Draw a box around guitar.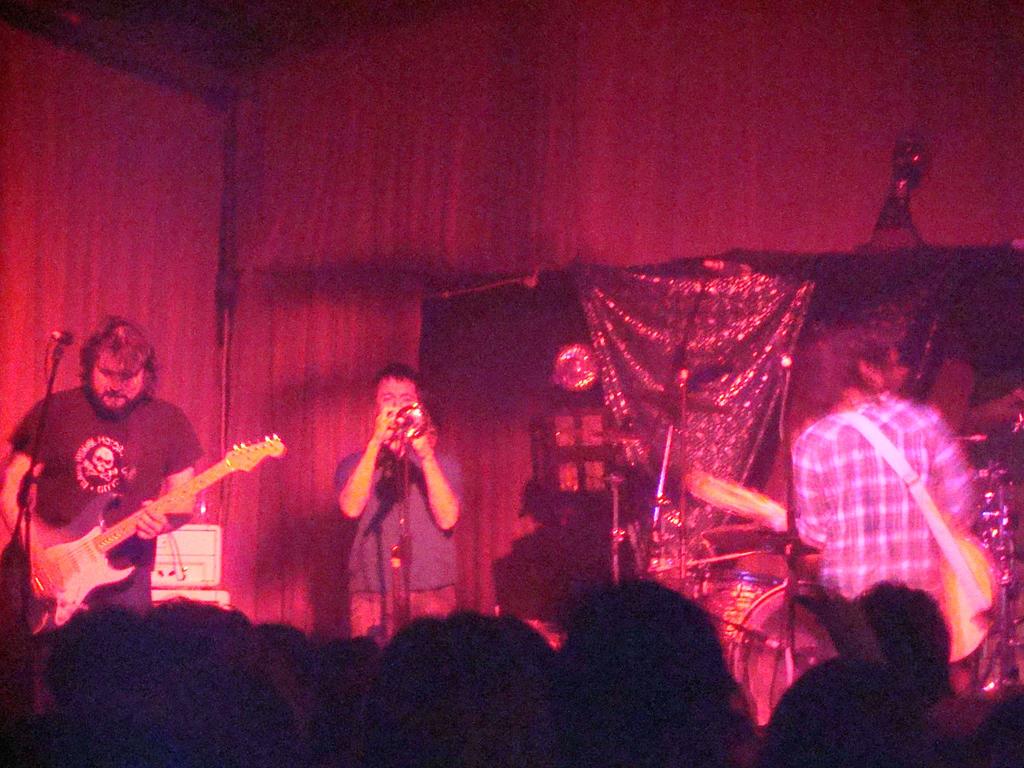
rect(681, 460, 1002, 668).
